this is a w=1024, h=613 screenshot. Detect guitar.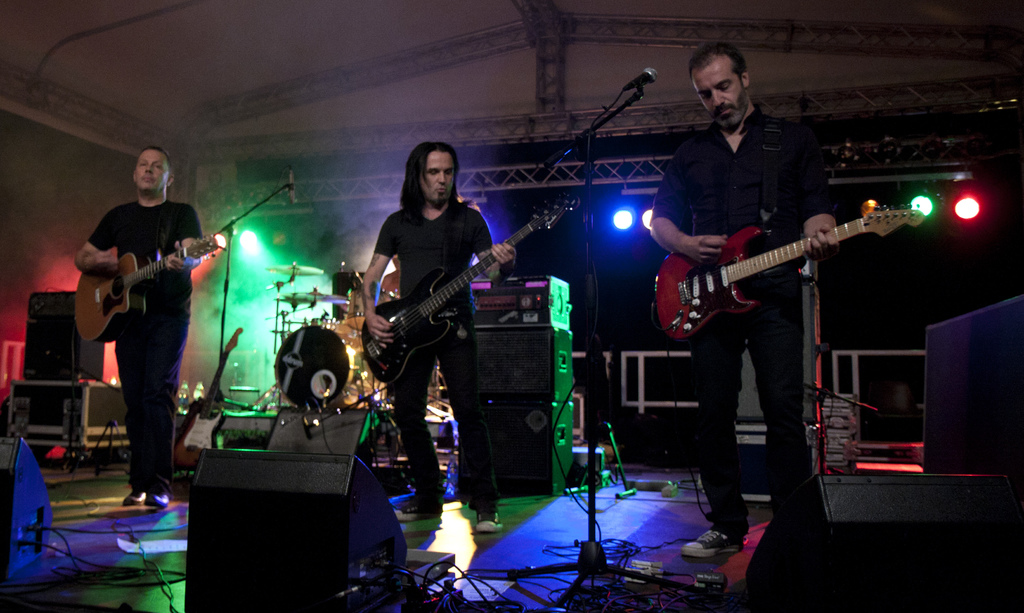
locate(357, 194, 584, 385).
